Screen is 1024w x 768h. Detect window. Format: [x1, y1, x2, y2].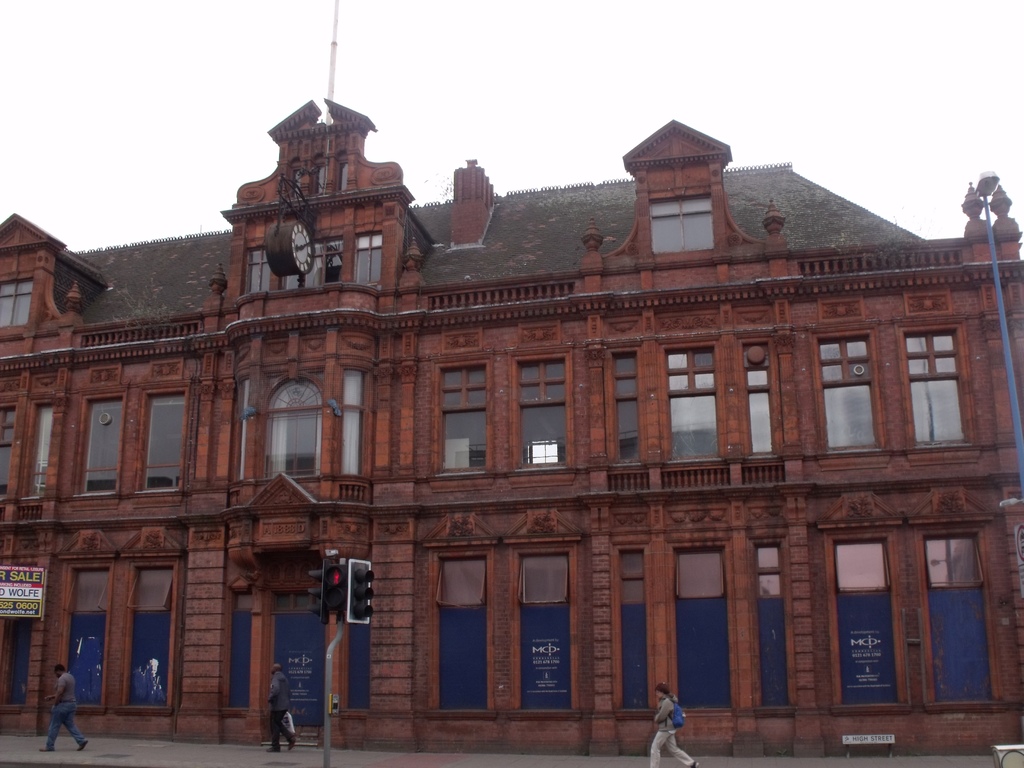
[83, 388, 124, 499].
